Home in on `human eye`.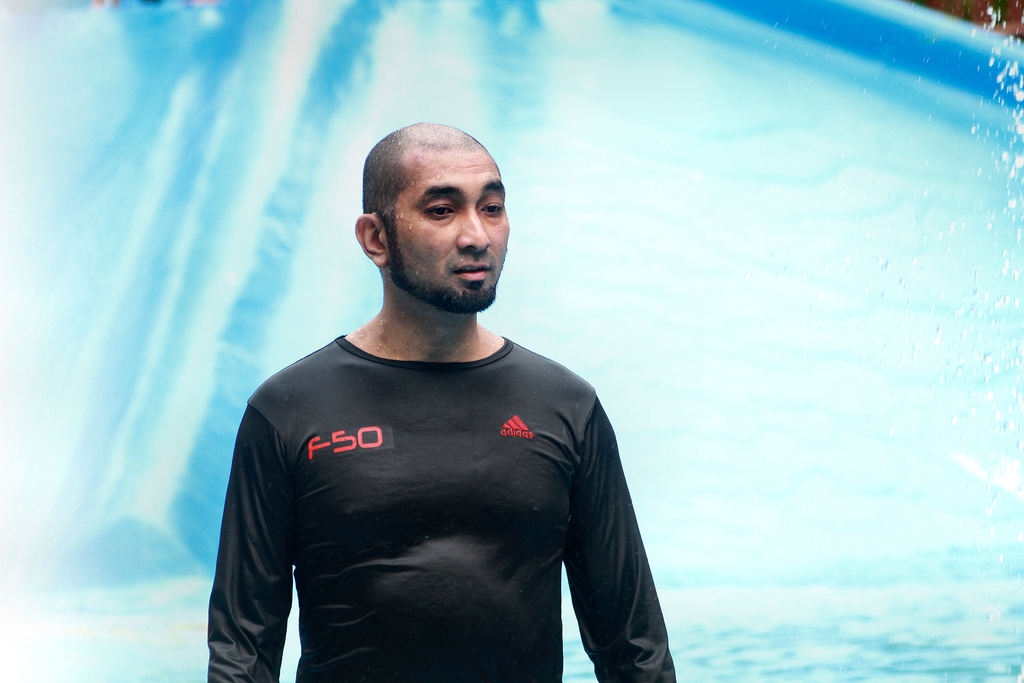
Homed in at [477,194,506,219].
